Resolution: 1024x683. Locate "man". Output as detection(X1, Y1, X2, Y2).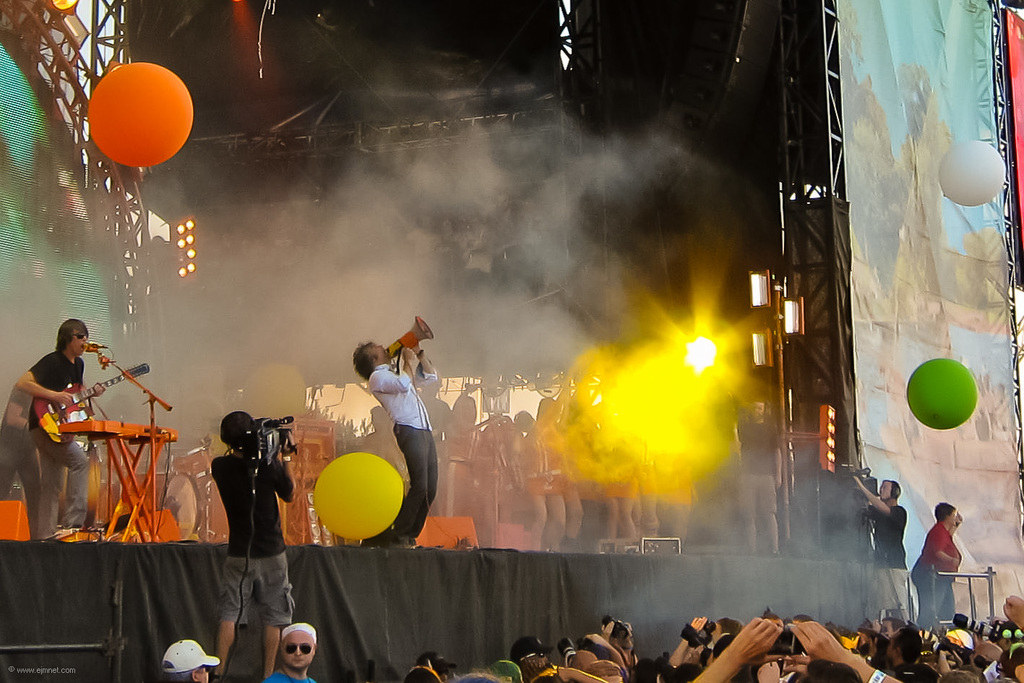
detection(14, 316, 92, 538).
